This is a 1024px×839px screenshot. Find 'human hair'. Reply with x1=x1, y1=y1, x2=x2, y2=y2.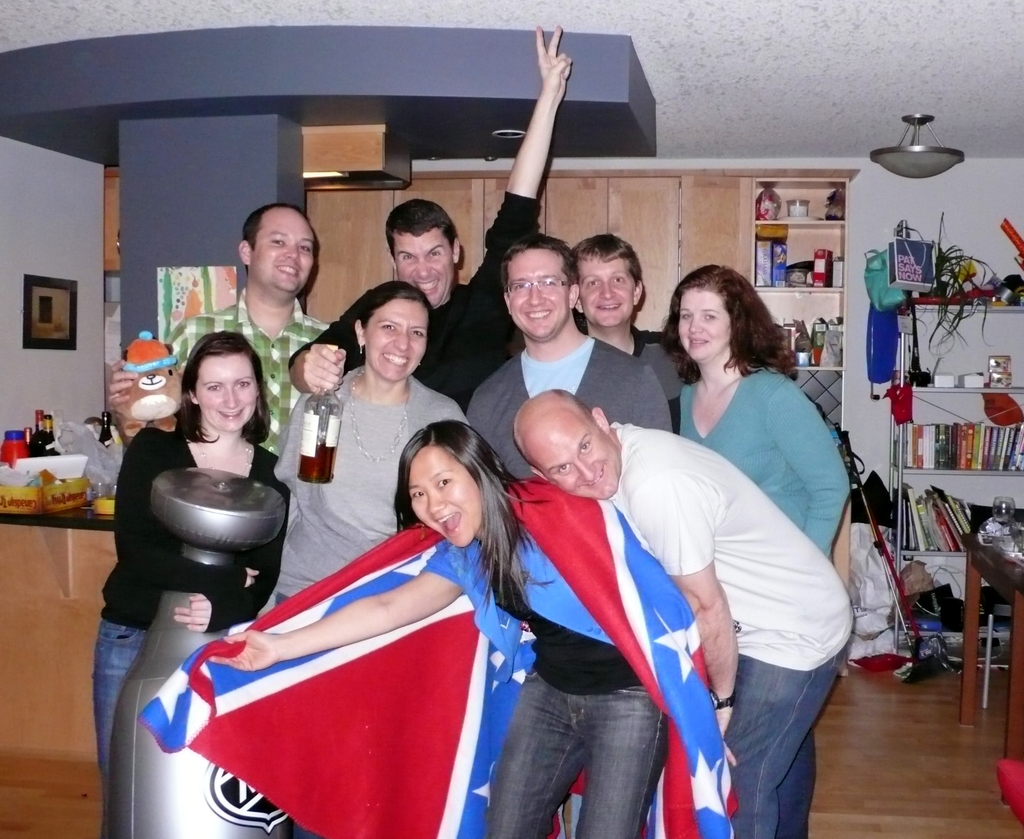
x1=394, y1=419, x2=559, y2=619.
